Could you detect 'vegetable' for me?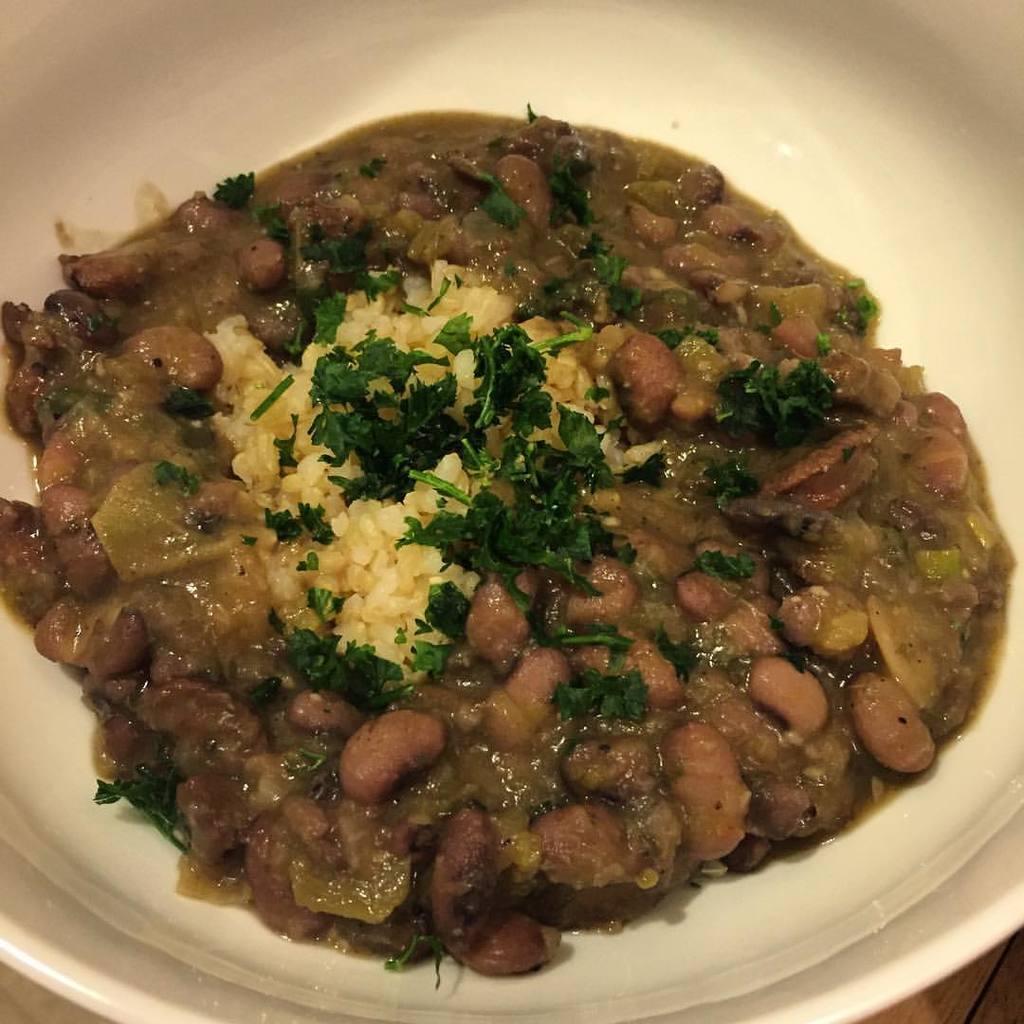
Detection result: (274, 431, 295, 466).
